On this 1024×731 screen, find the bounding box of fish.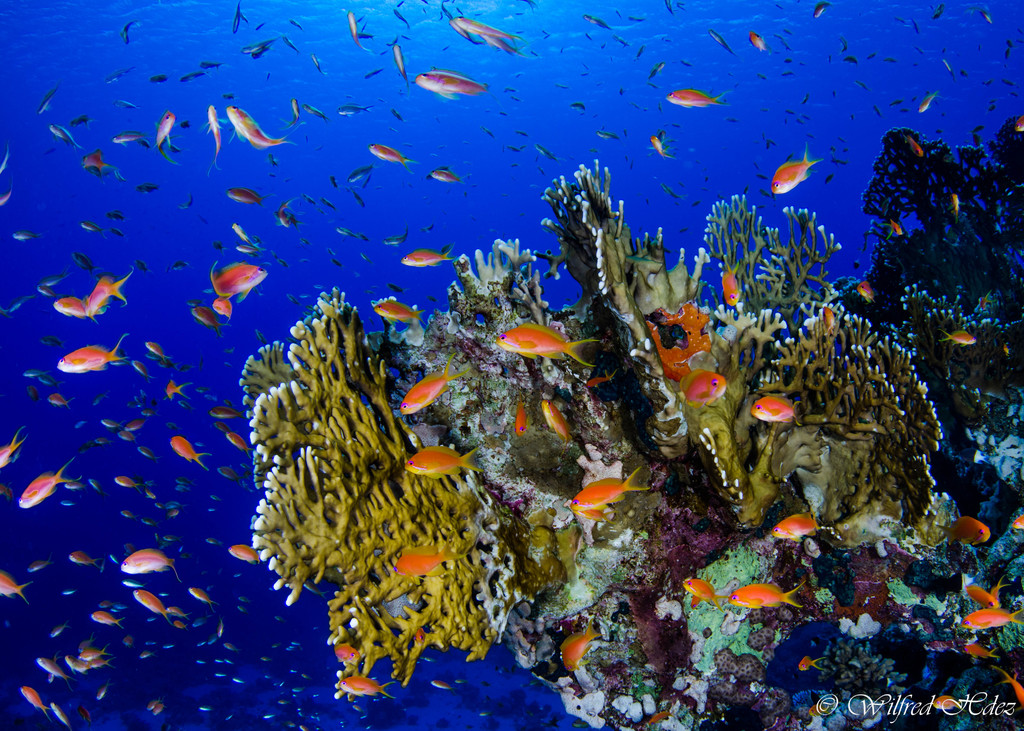
Bounding box: [934,694,959,709].
